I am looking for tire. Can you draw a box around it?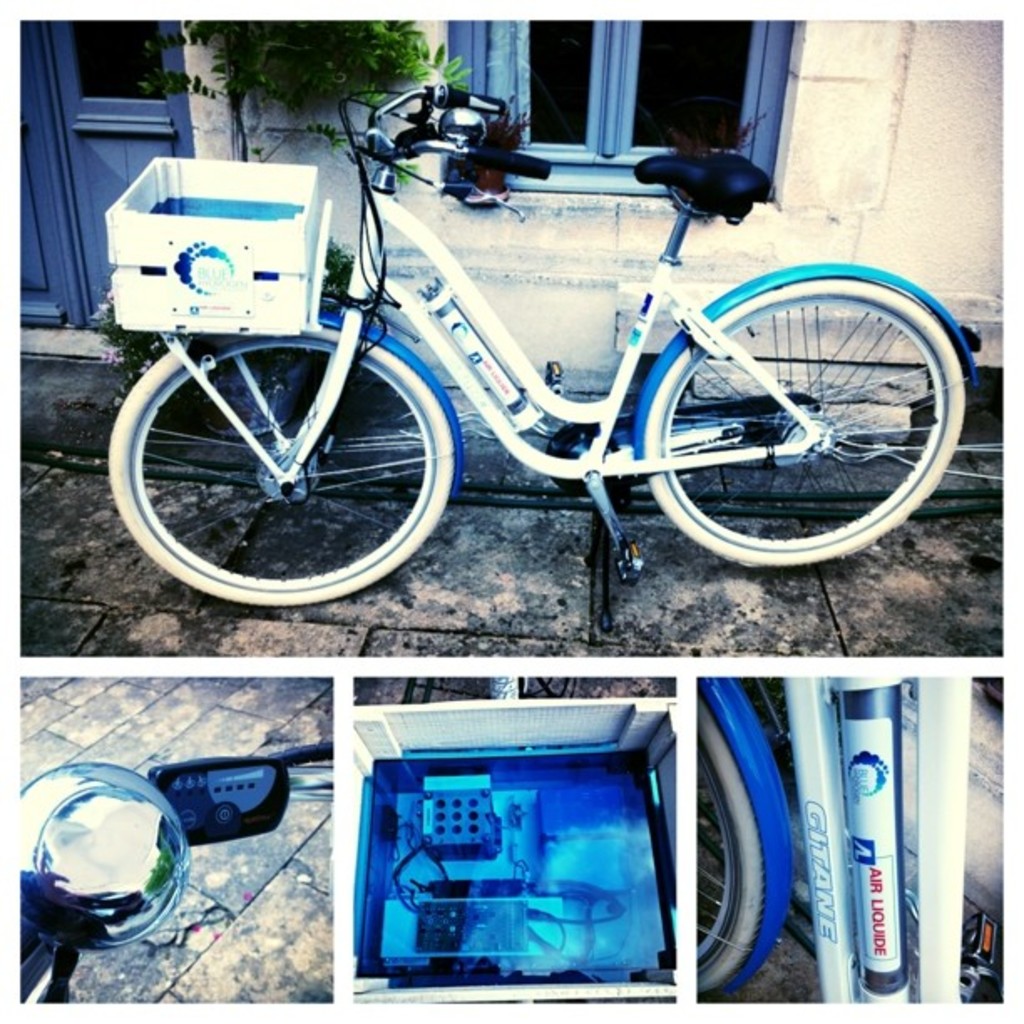
Sure, the bounding box is 694,699,768,994.
